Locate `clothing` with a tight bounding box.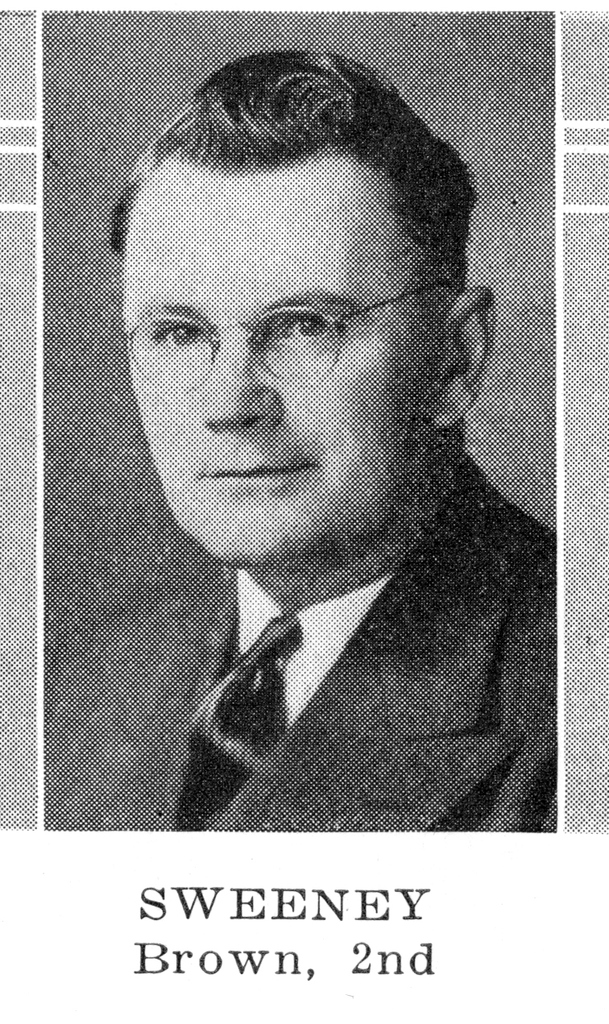
<box>111,512,561,828</box>.
